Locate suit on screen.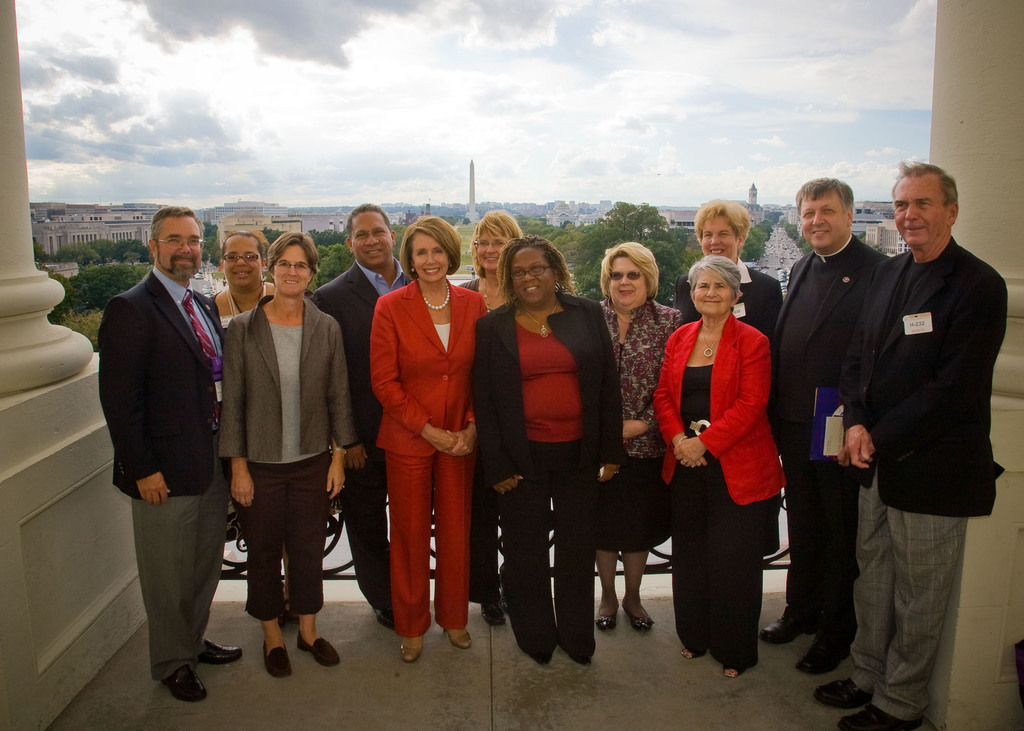
On screen at 653 312 787 512.
